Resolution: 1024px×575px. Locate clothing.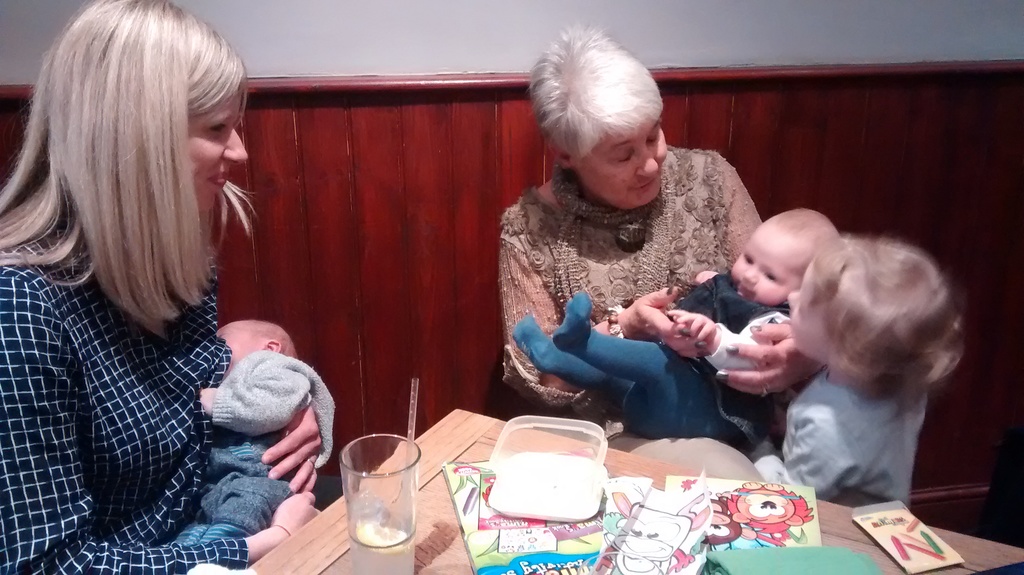
Rect(511, 290, 733, 436).
